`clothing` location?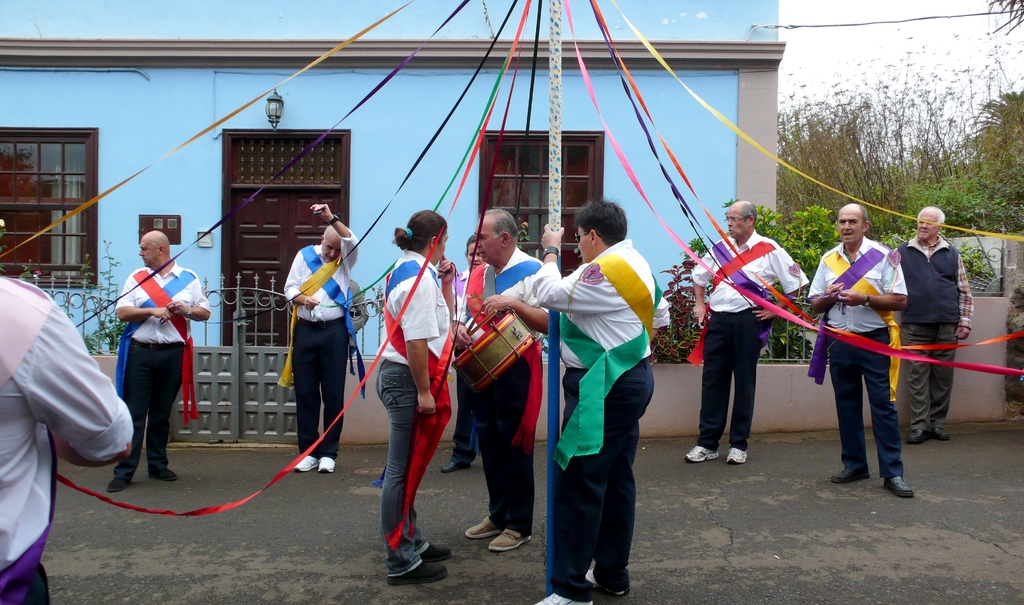
284/226/359/468
